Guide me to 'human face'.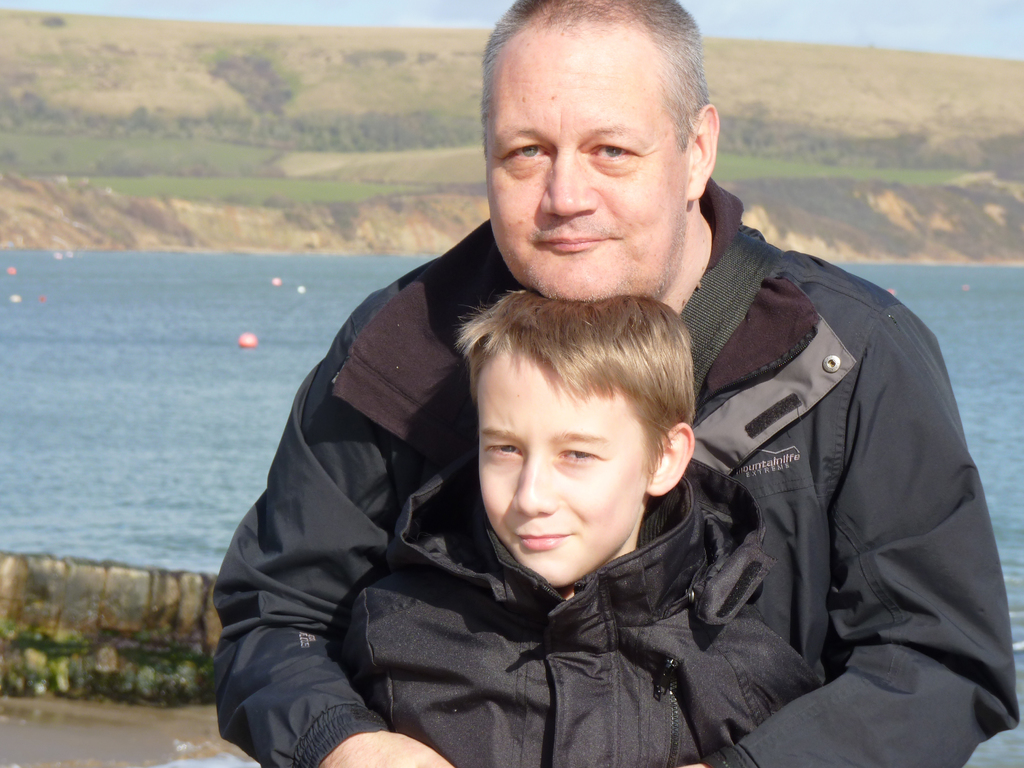
Guidance: select_region(477, 356, 655, 593).
